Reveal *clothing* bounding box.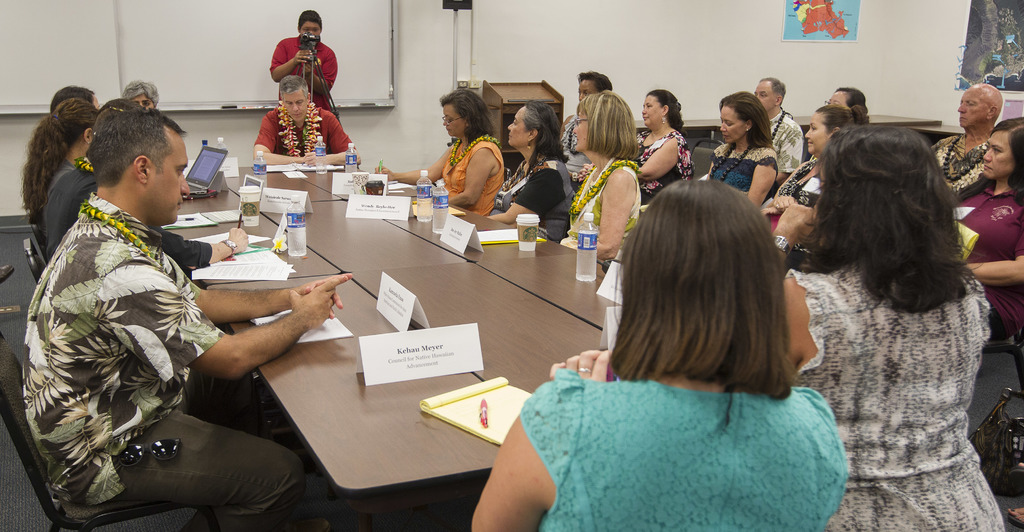
Revealed: pyautogui.locateOnScreen(570, 152, 654, 270).
